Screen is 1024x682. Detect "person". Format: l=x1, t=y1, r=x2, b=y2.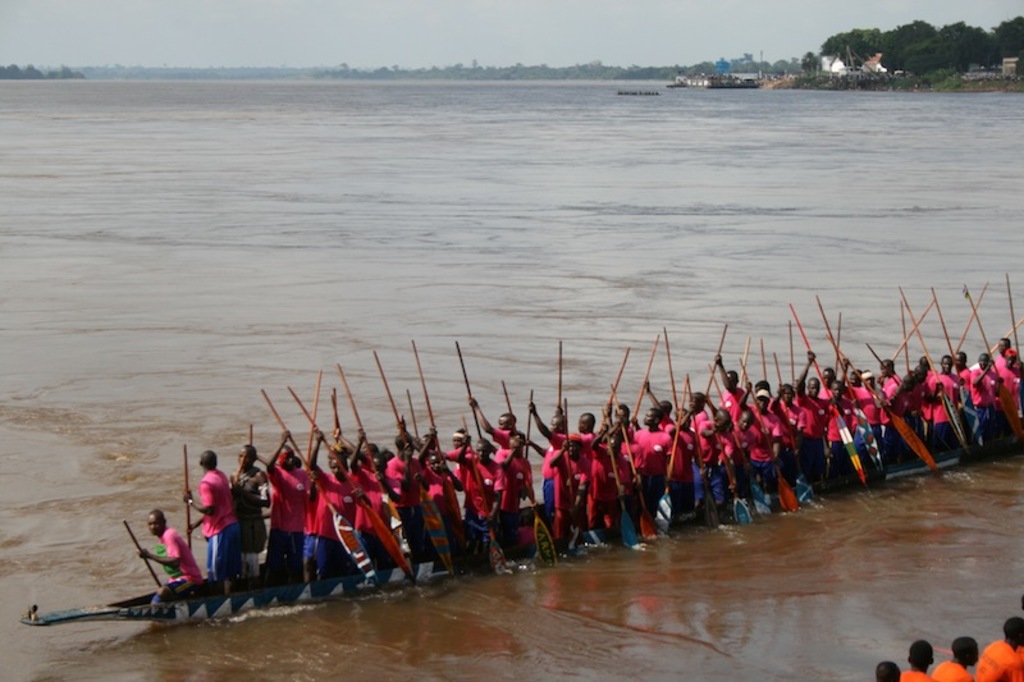
l=364, t=447, r=380, b=548.
